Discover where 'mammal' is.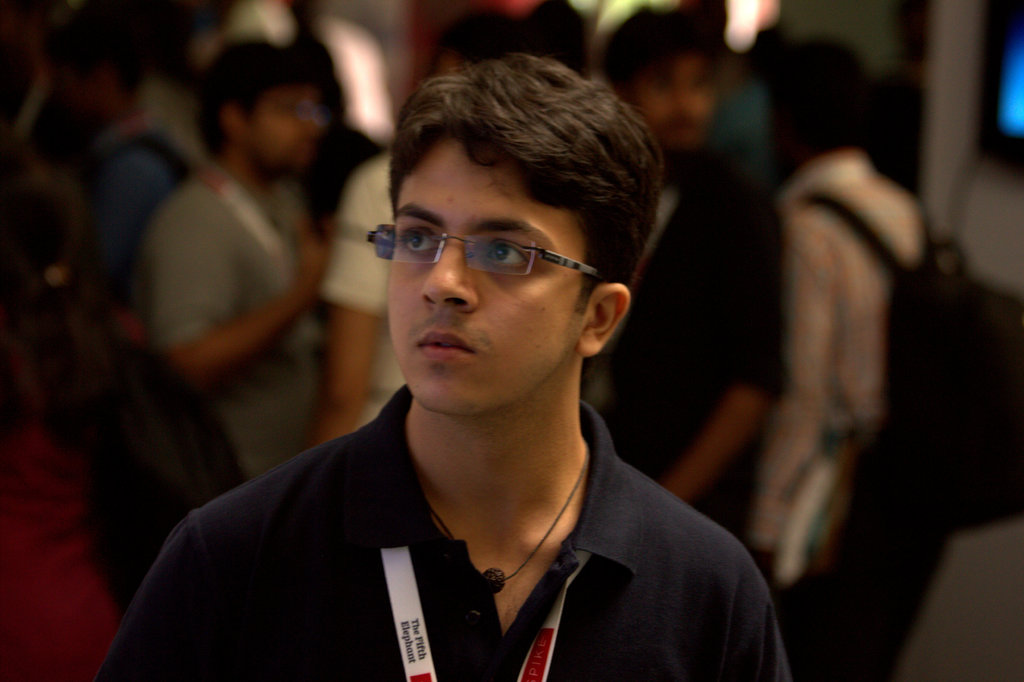
Discovered at <box>748,18,951,681</box>.
